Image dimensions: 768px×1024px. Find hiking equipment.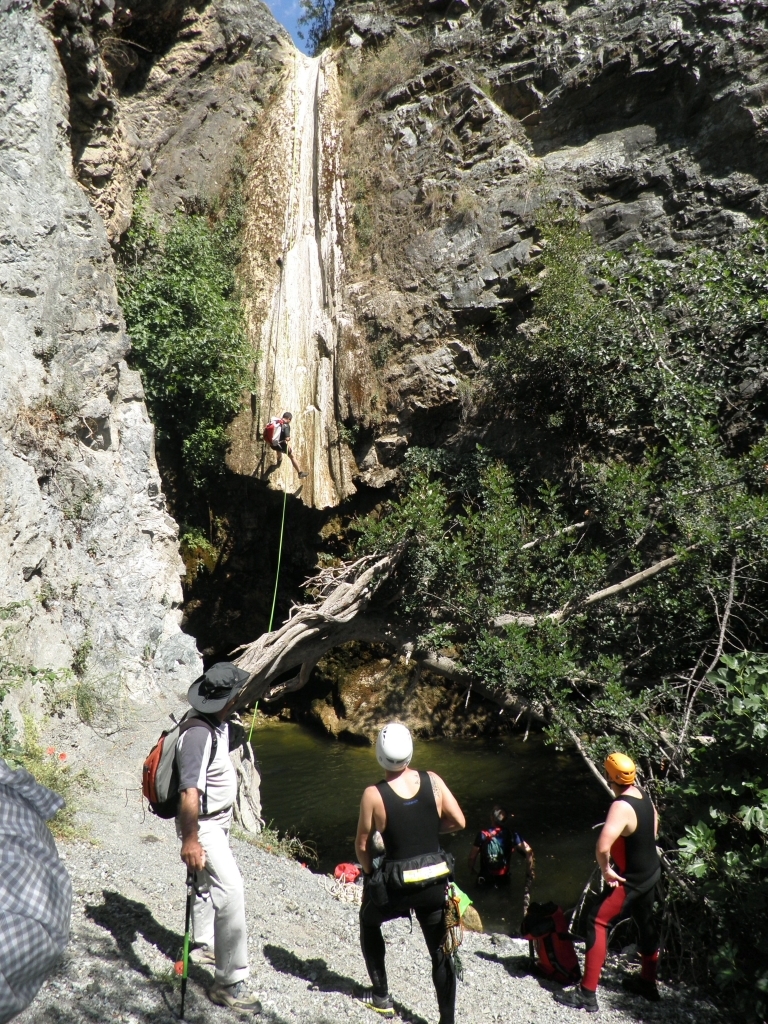
180/870/200/1021.
